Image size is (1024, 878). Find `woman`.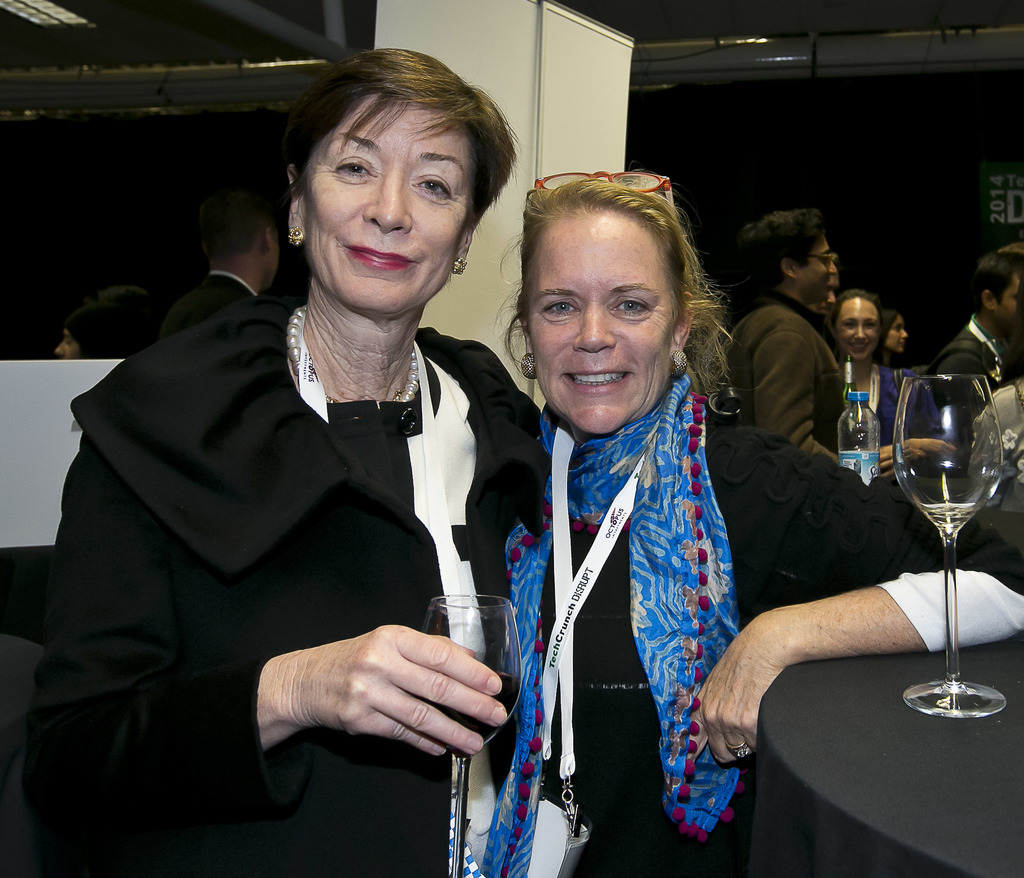
(502, 169, 1023, 877).
